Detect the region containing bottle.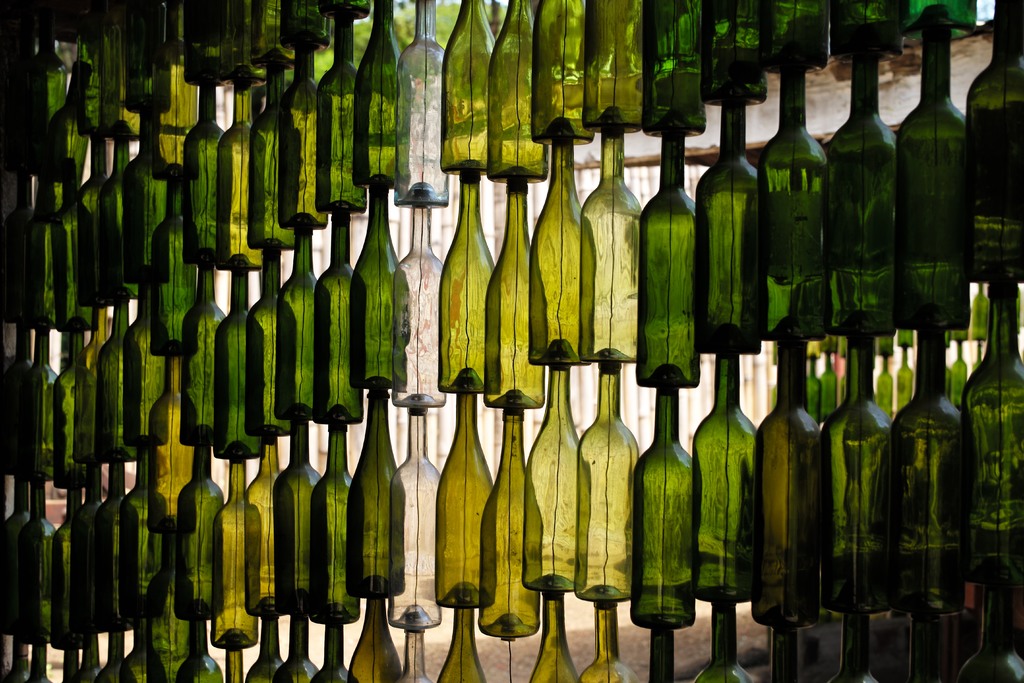
bbox=[348, 0, 419, 183].
